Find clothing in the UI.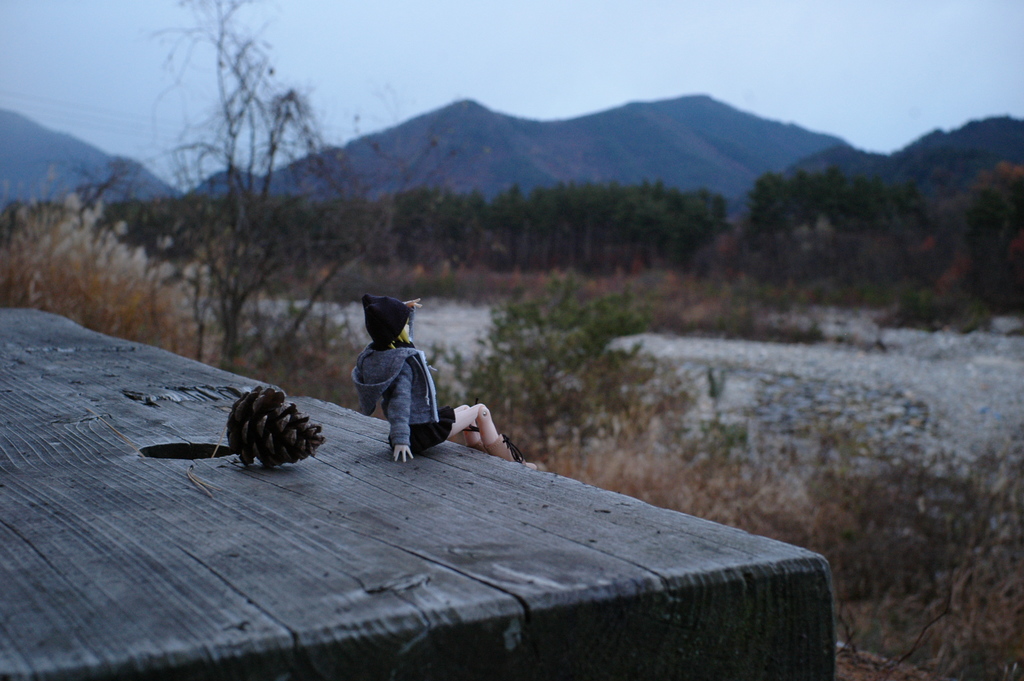
UI element at box(342, 289, 447, 456).
